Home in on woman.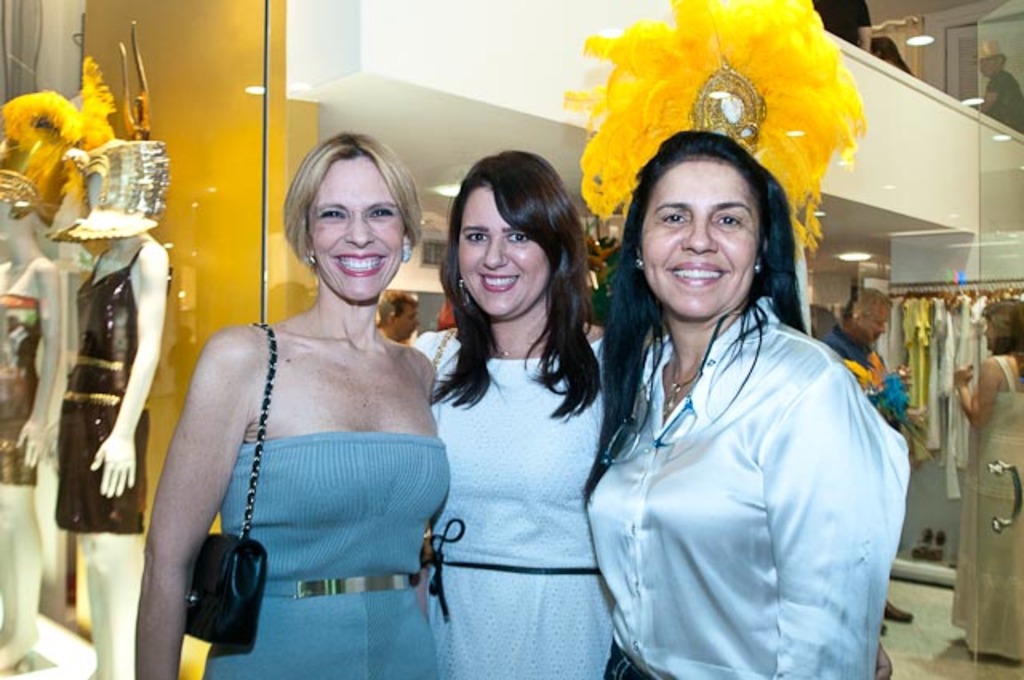
Homed in at bbox(952, 299, 1022, 629).
